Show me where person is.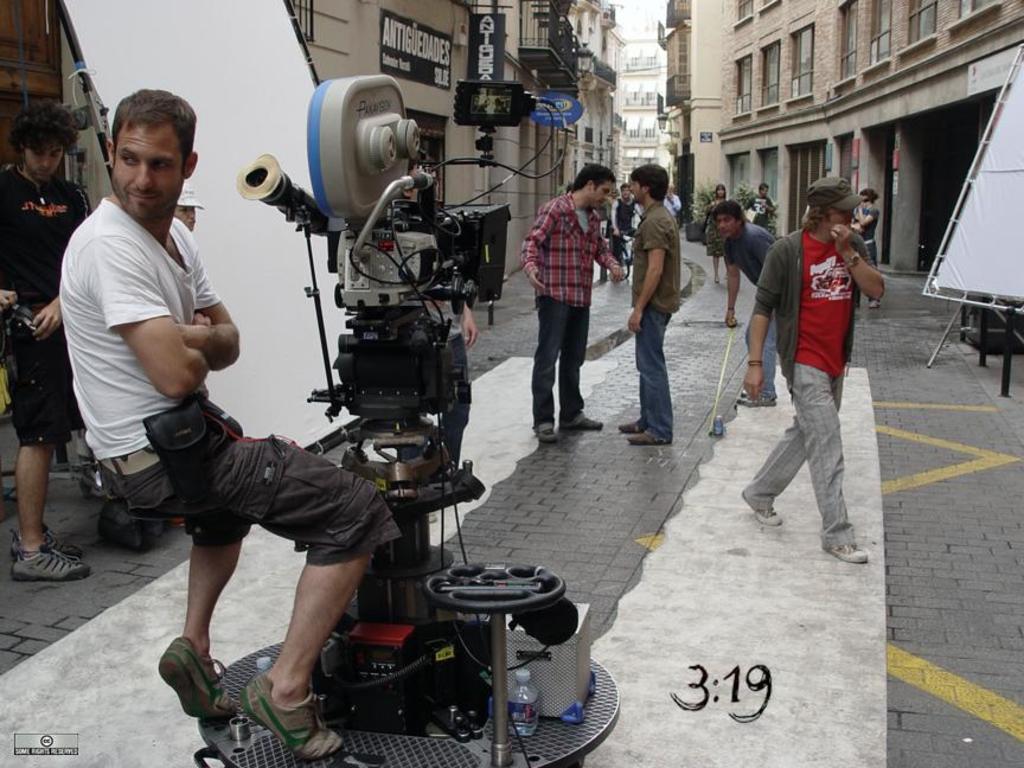
person is at l=751, t=147, r=884, b=595.
